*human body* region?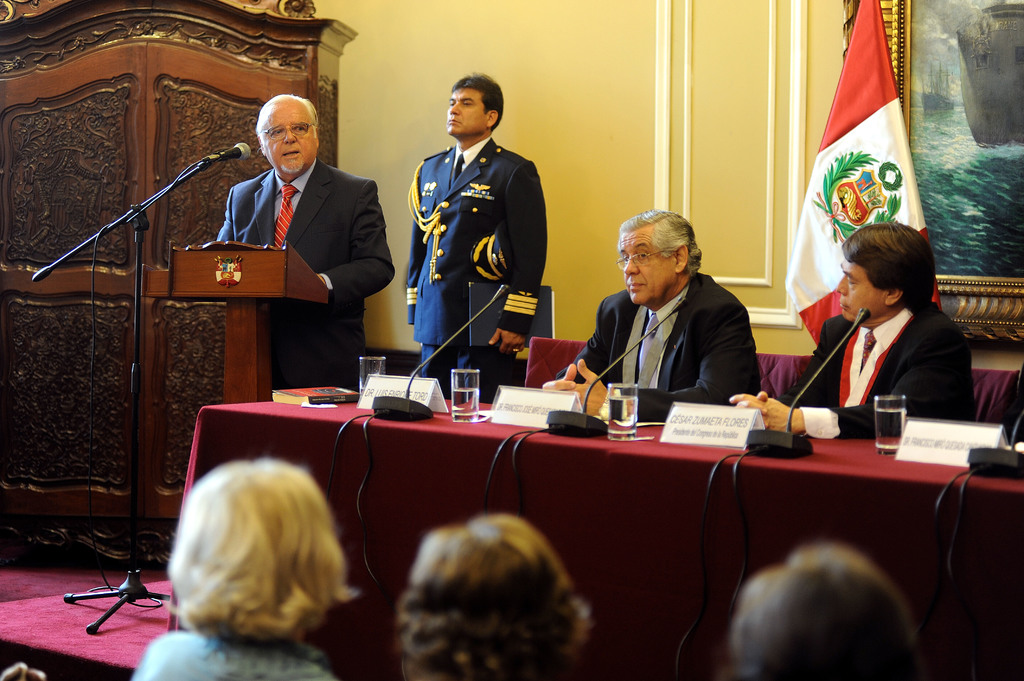
pyautogui.locateOnScreen(725, 217, 976, 445)
